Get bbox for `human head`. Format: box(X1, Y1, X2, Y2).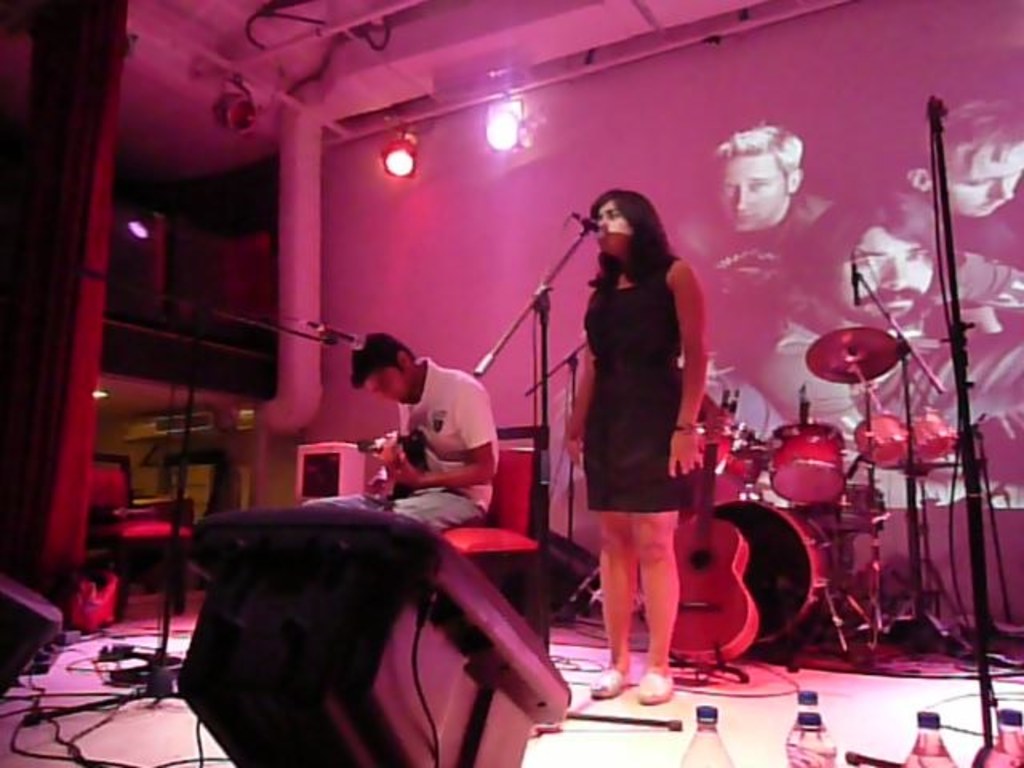
box(717, 110, 814, 226).
